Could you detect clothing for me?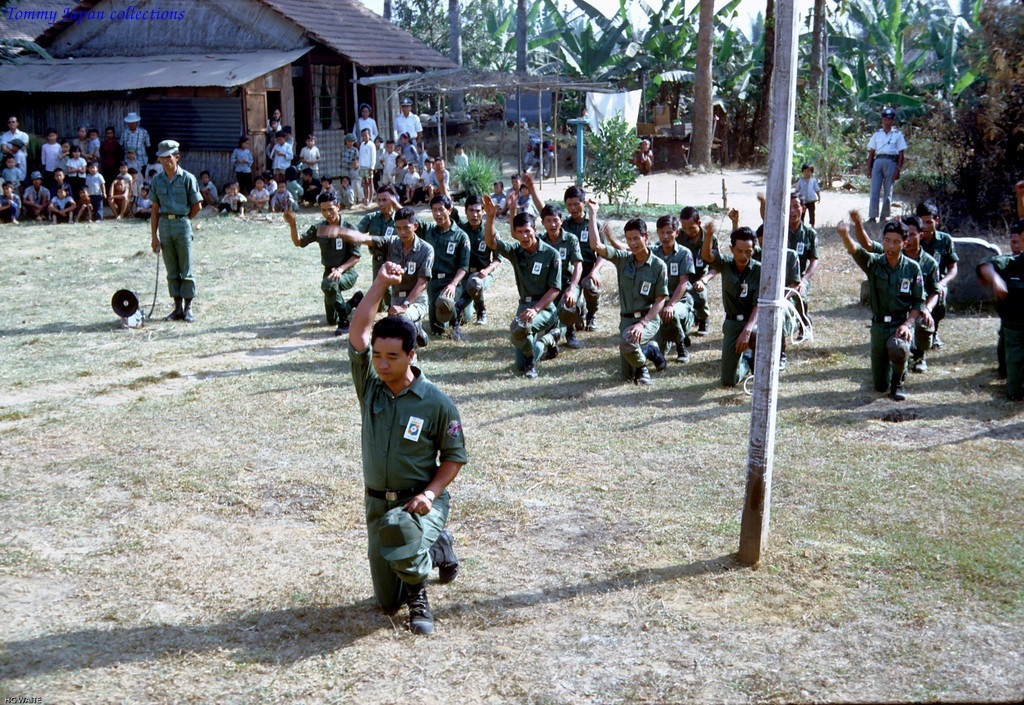
Detection result: 41,142,66,184.
